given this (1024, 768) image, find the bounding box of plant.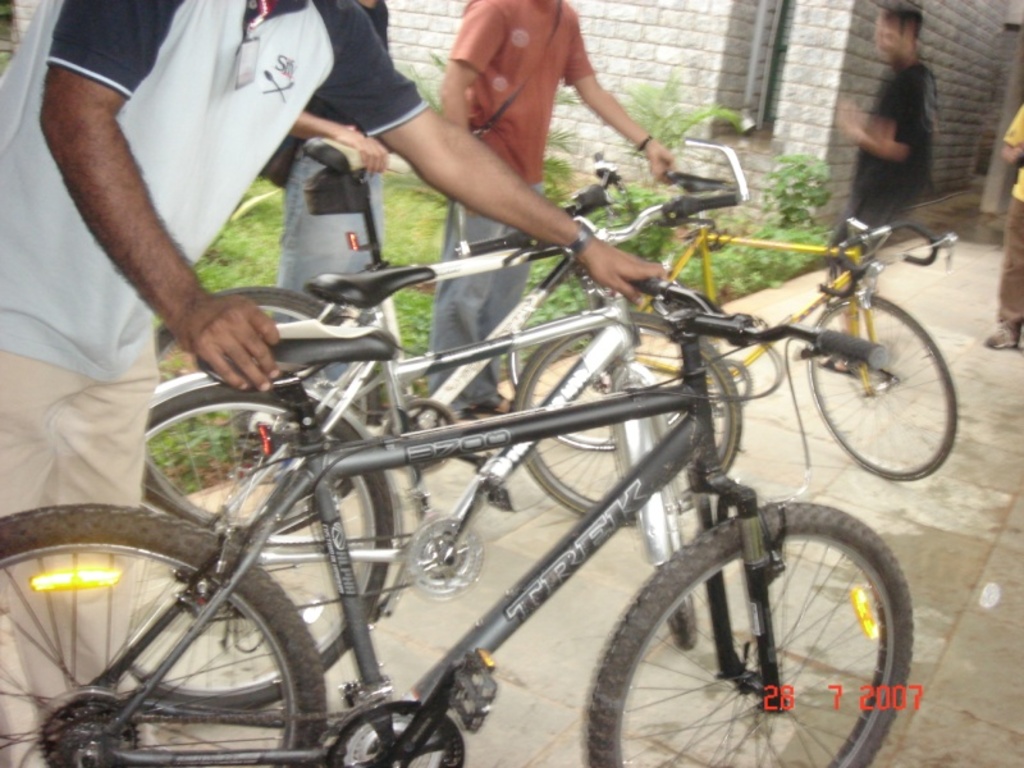
[401, 50, 445, 101].
